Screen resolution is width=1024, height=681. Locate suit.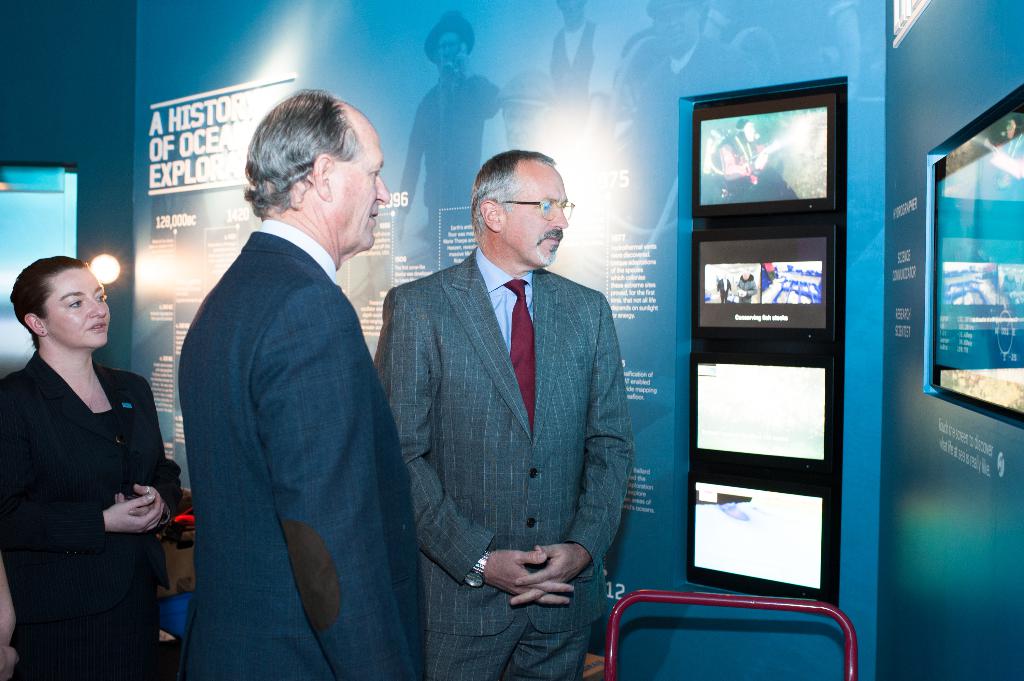
locate(372, 241, 635, 680).
